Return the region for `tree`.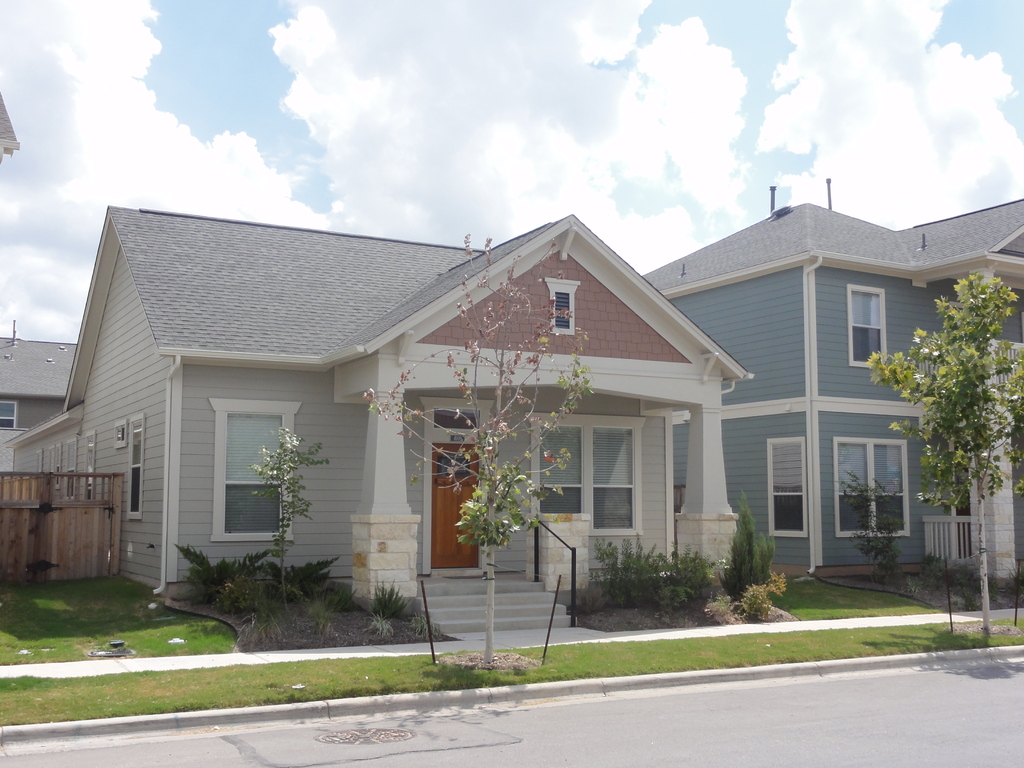
355/233/609/671.
